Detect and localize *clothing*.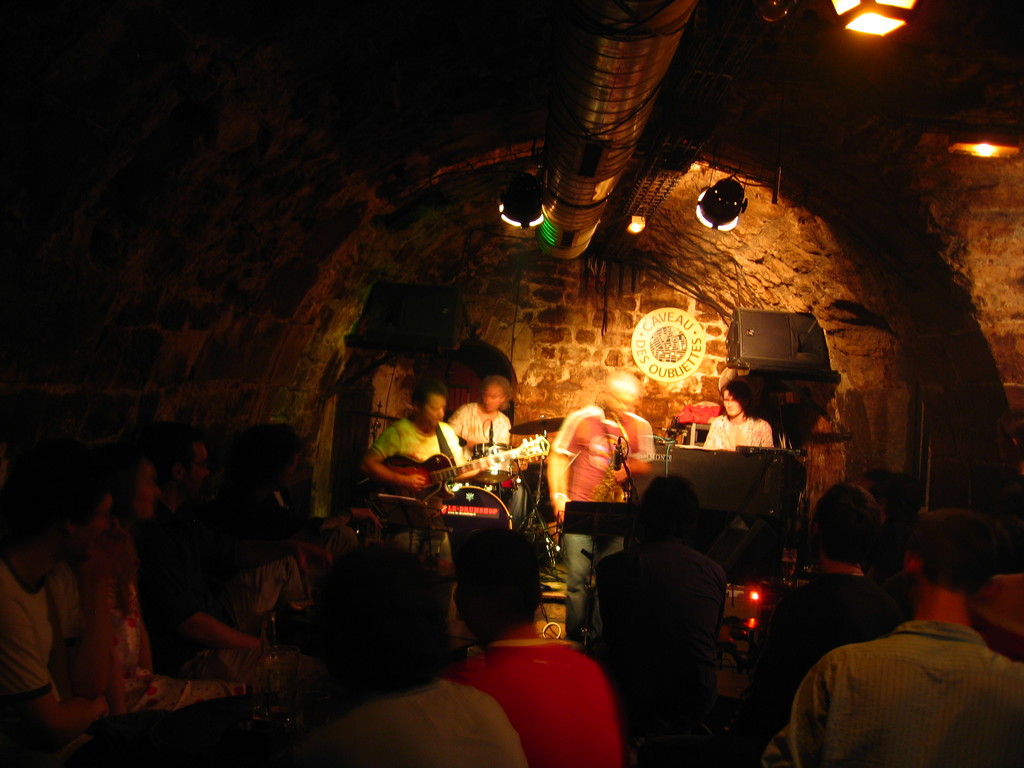
Localized at x1=465, y1=621, x2=634, y2=767.
